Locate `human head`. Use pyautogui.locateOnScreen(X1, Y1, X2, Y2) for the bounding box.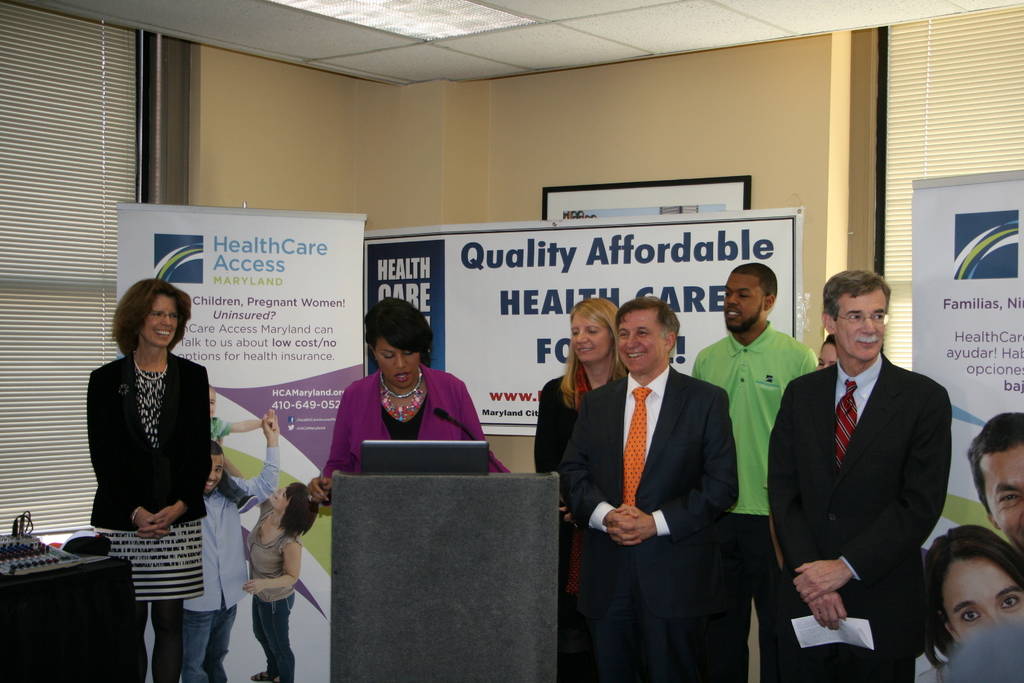
pyautogui.locateOnScreen(359, 295, 440, 391).
